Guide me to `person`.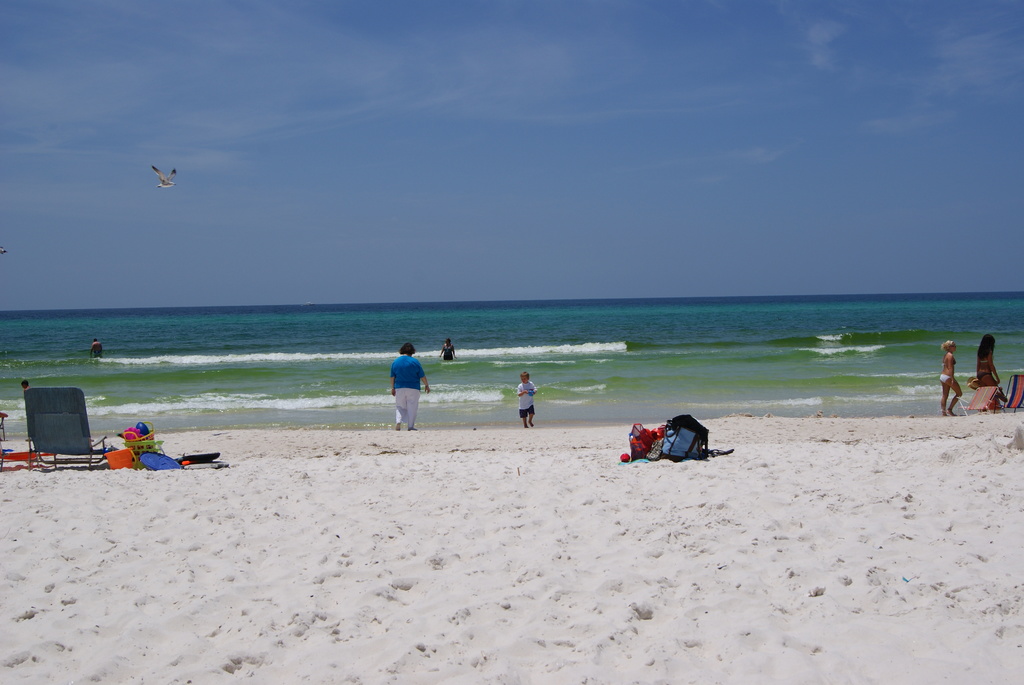
Guidance: [515,374,538,427].
